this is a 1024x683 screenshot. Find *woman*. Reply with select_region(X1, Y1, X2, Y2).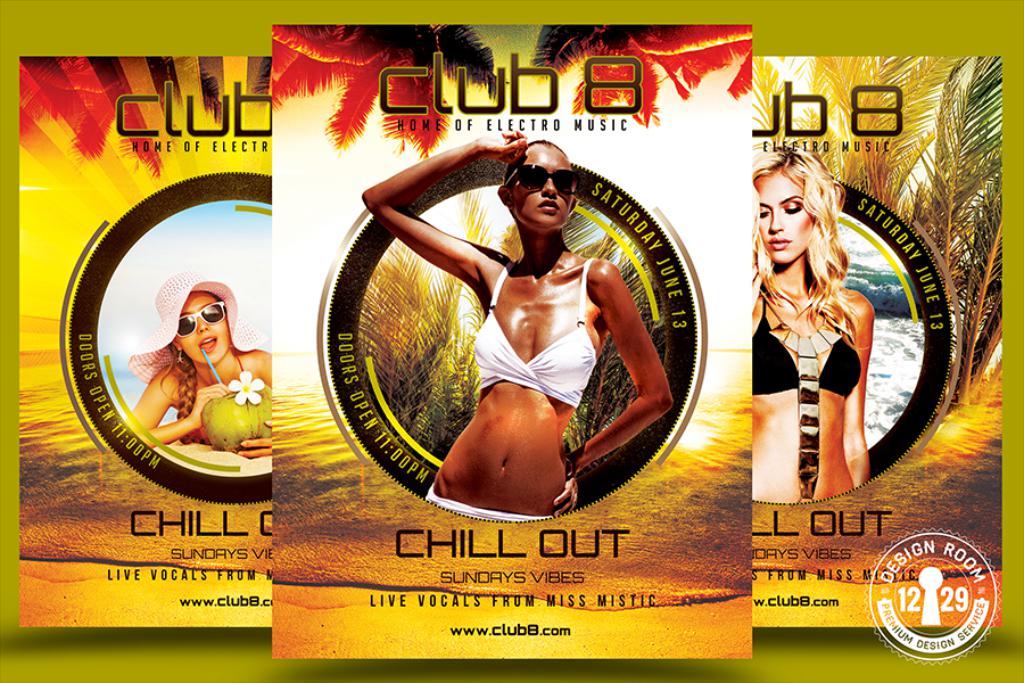
select_region(129, 261, 271, 458).
